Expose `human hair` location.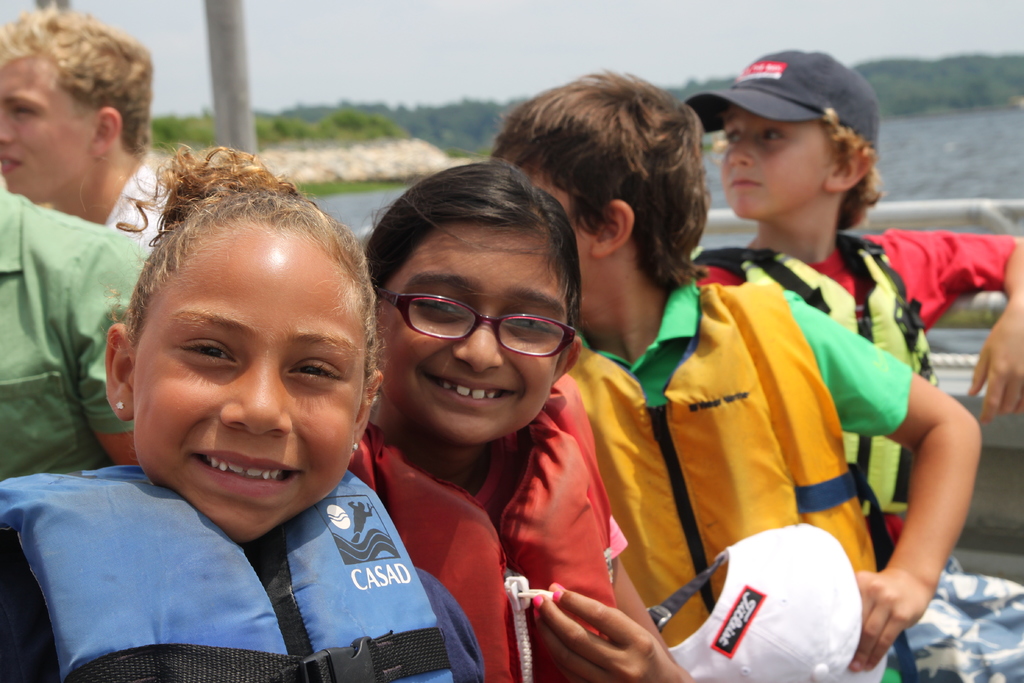
Exposed at [0,0,157,159].
